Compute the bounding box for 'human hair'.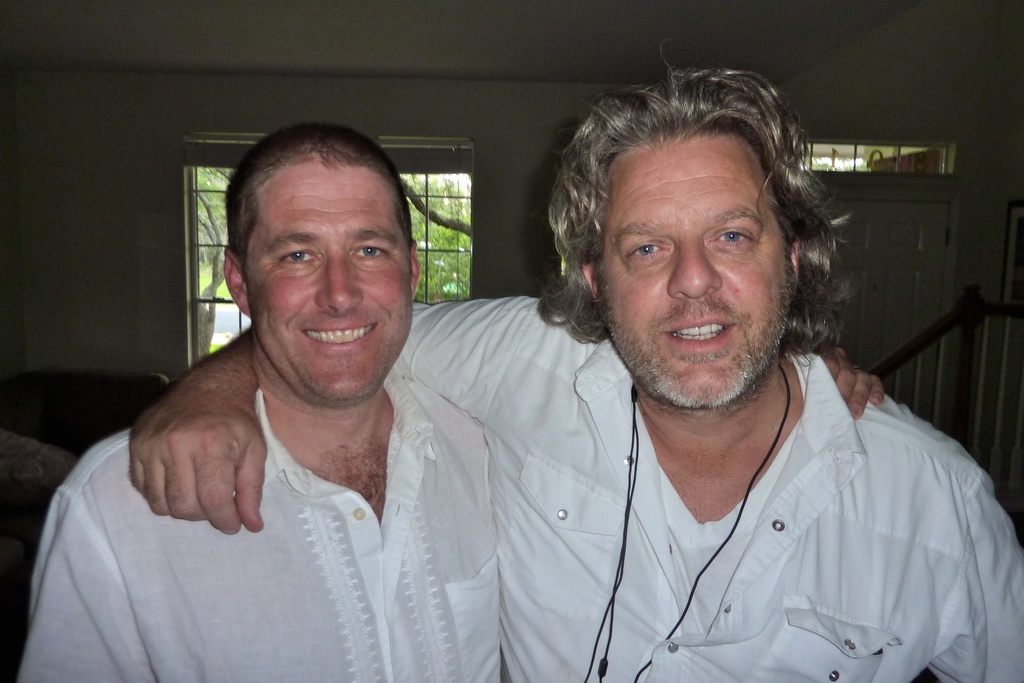
x1=561, y1=85, x2=838, y2=337.
